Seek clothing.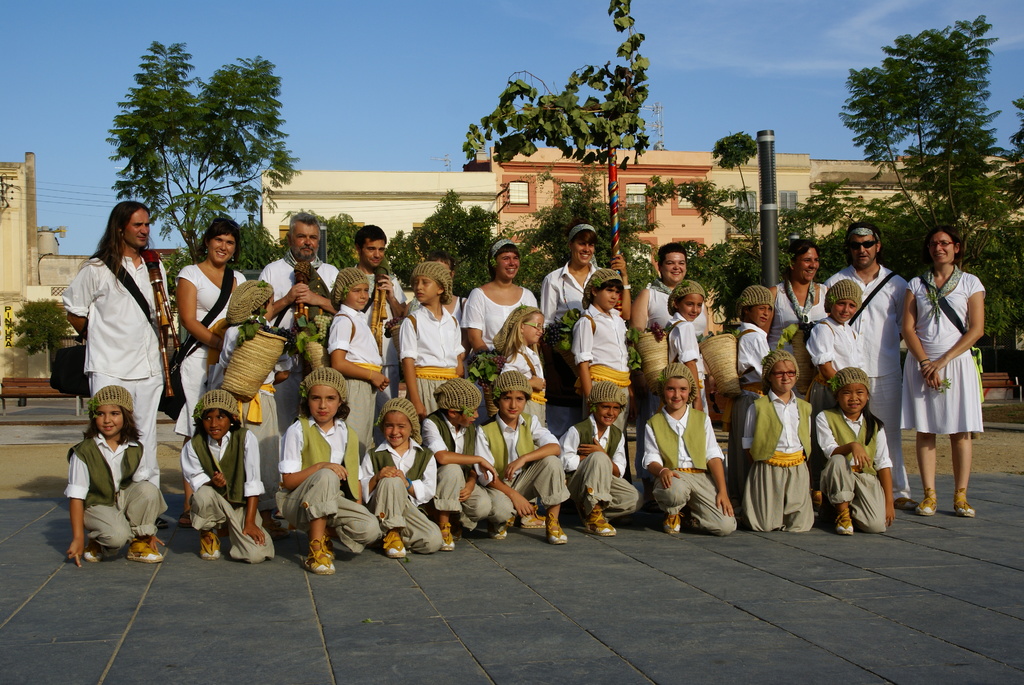
532/261/593/336.
